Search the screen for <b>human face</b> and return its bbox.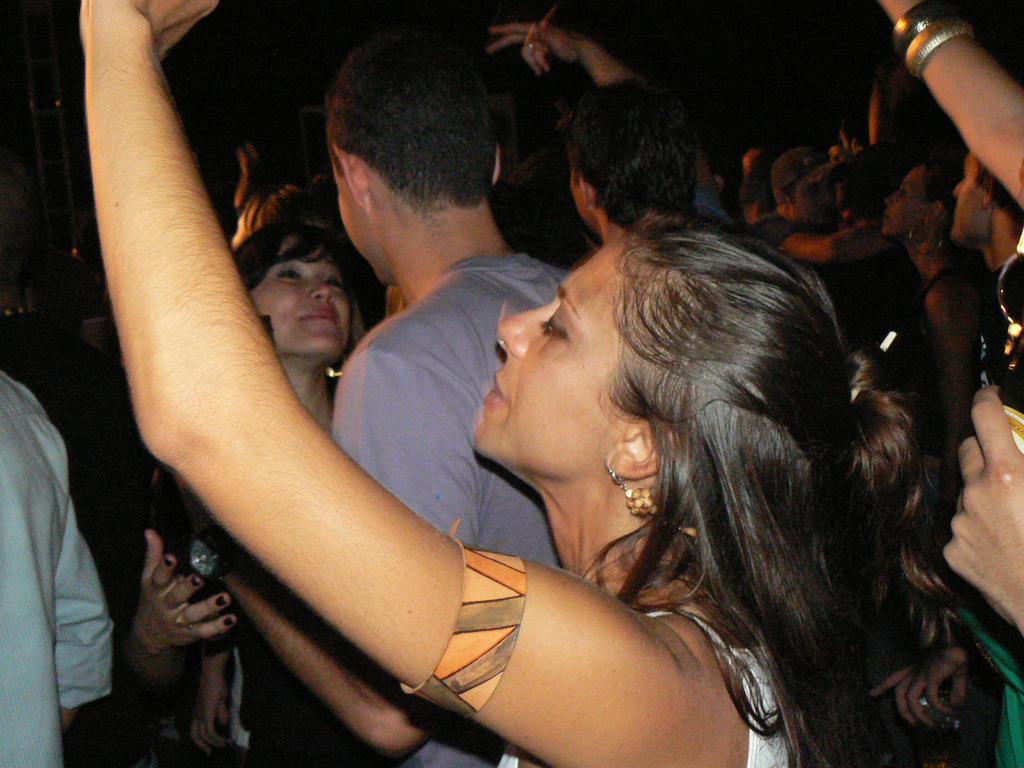
Found: 887/163/931/239.
